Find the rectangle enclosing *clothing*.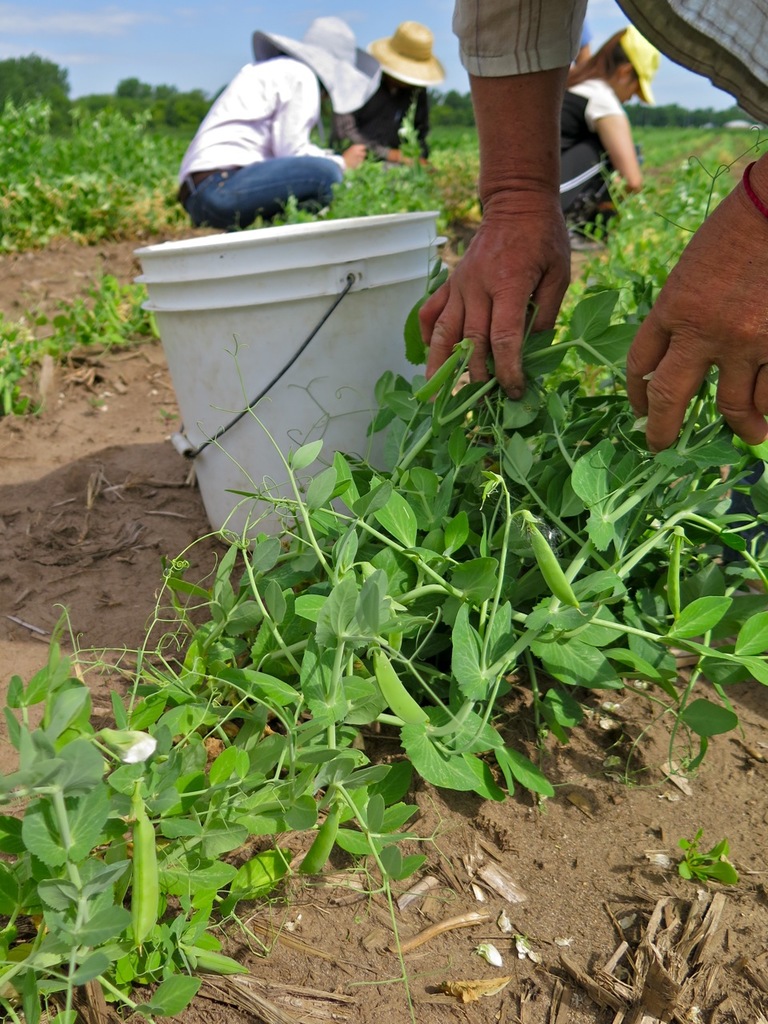
BBox(552, 62, 634, 214).
